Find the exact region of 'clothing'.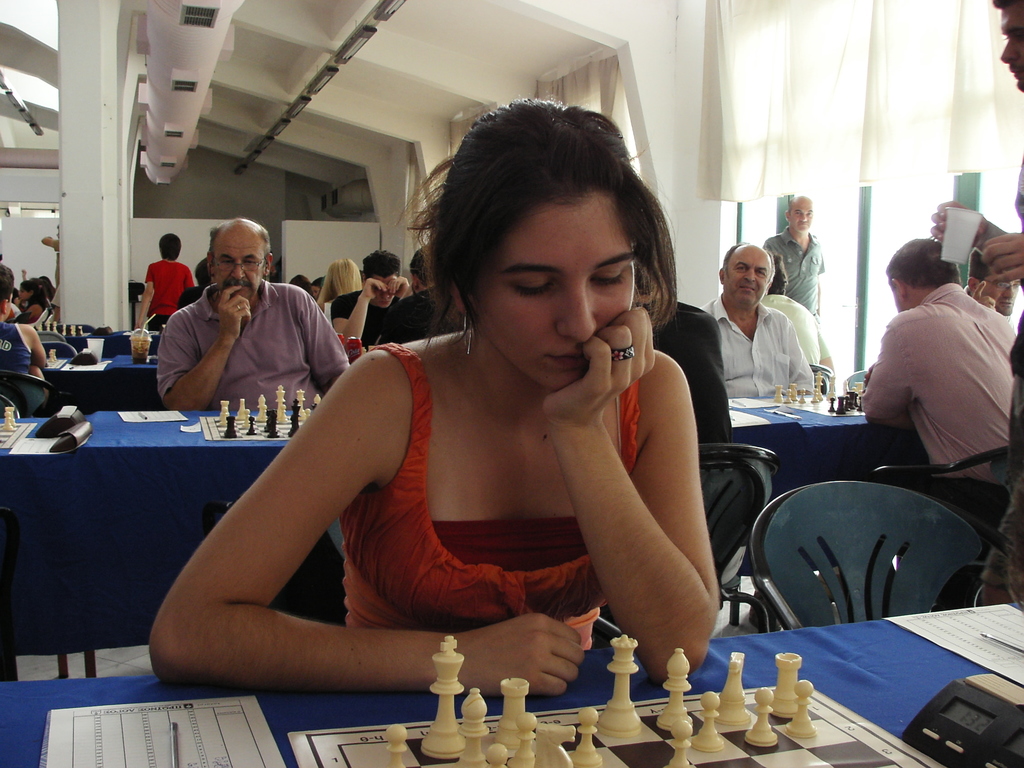
Exact region: bbox=(854, 250, 1014, 495).
